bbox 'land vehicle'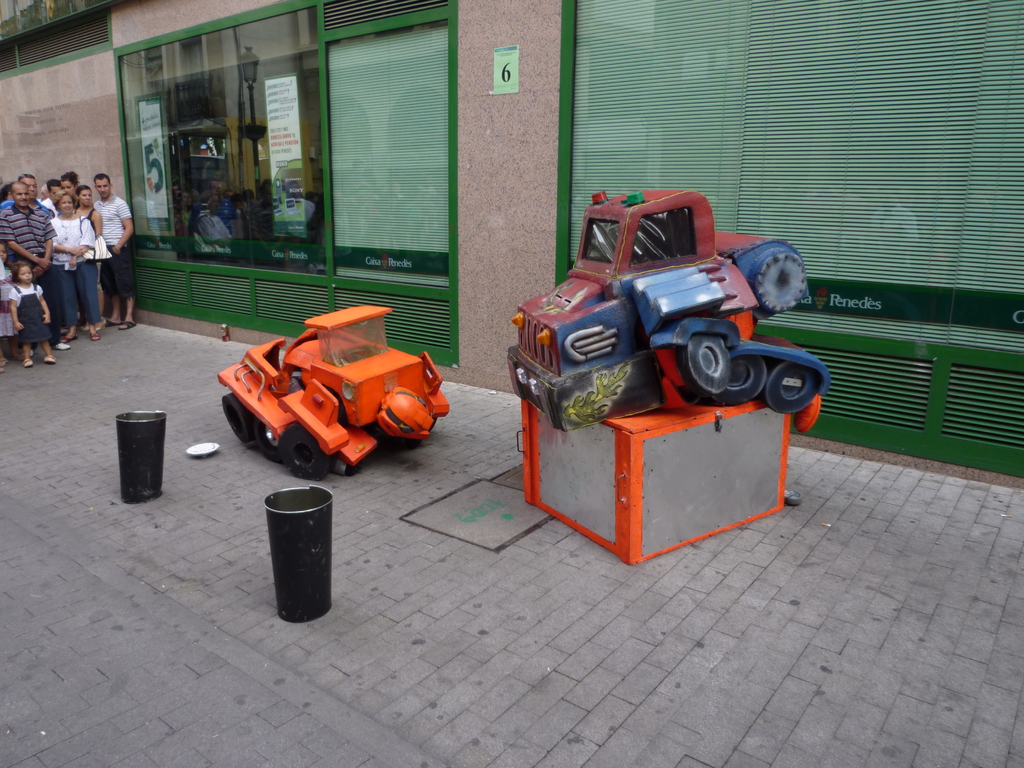
bbox=[506, 190, 833, 436]
